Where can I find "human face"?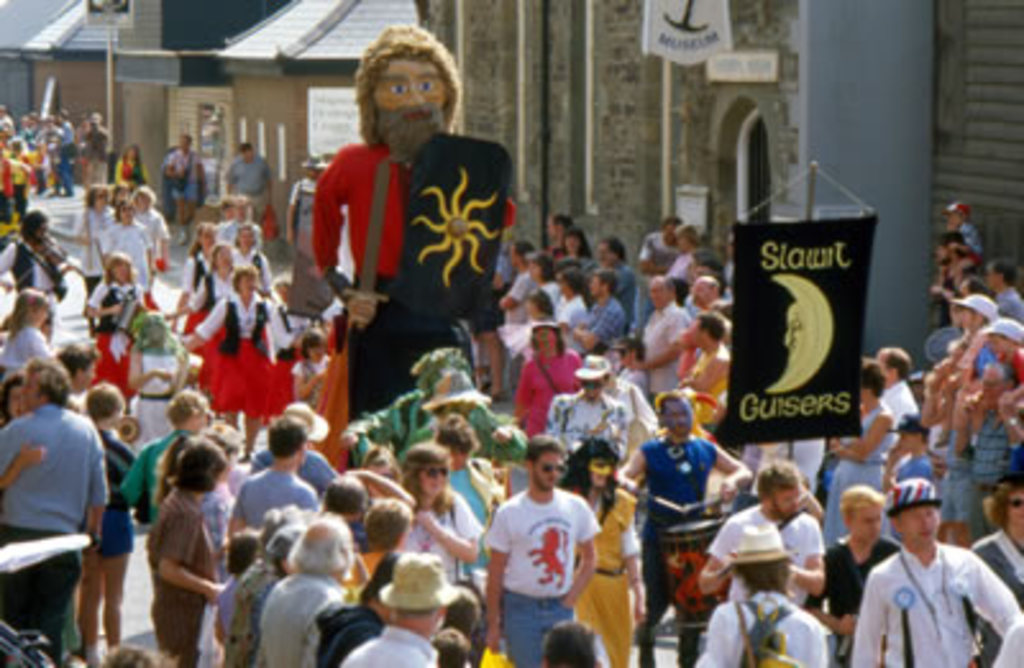
You can find it at BBox(852, 502, 883, 543).
